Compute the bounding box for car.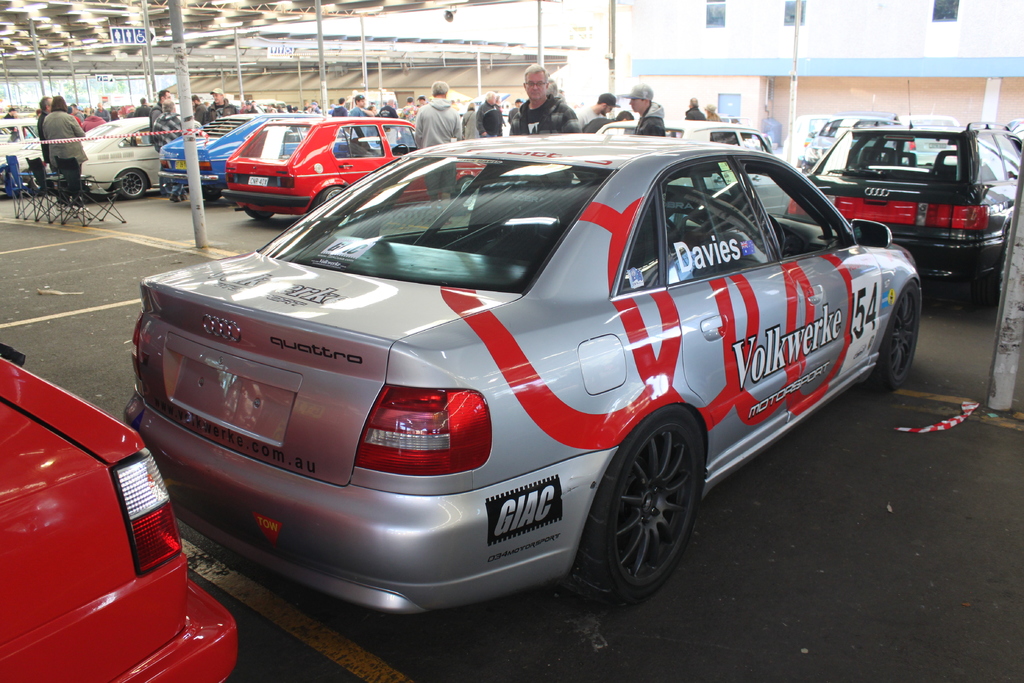
BBox(787, 119, 1023, 296).
